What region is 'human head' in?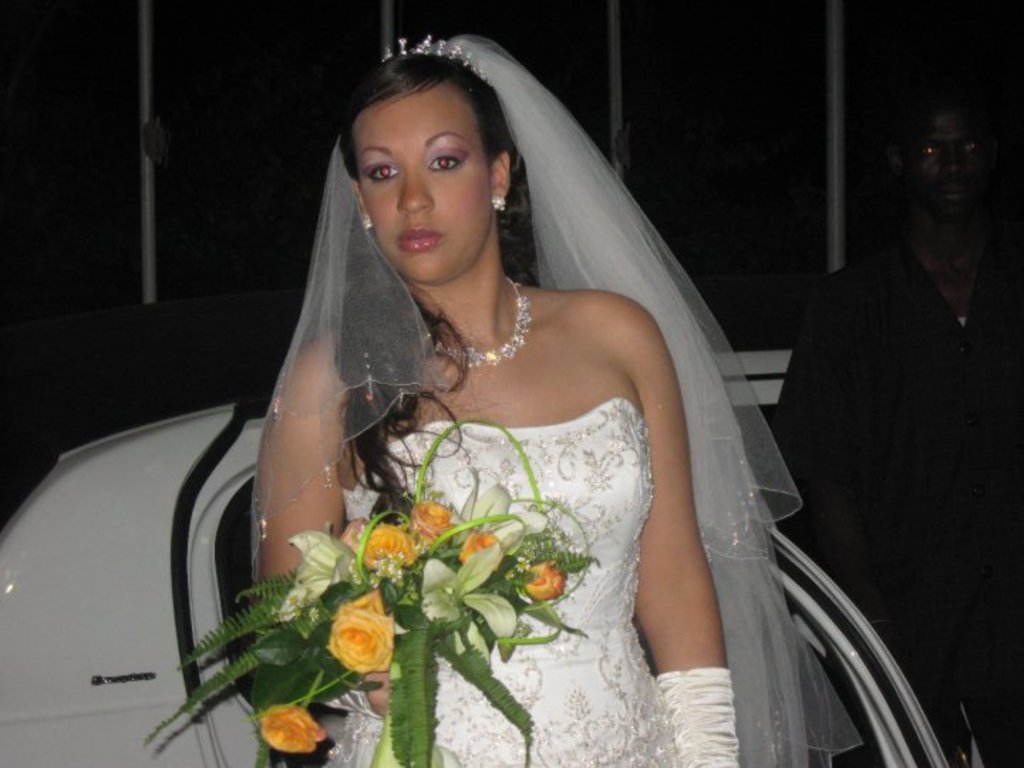
x1=326 y1=44 x2=536 y2=283.
